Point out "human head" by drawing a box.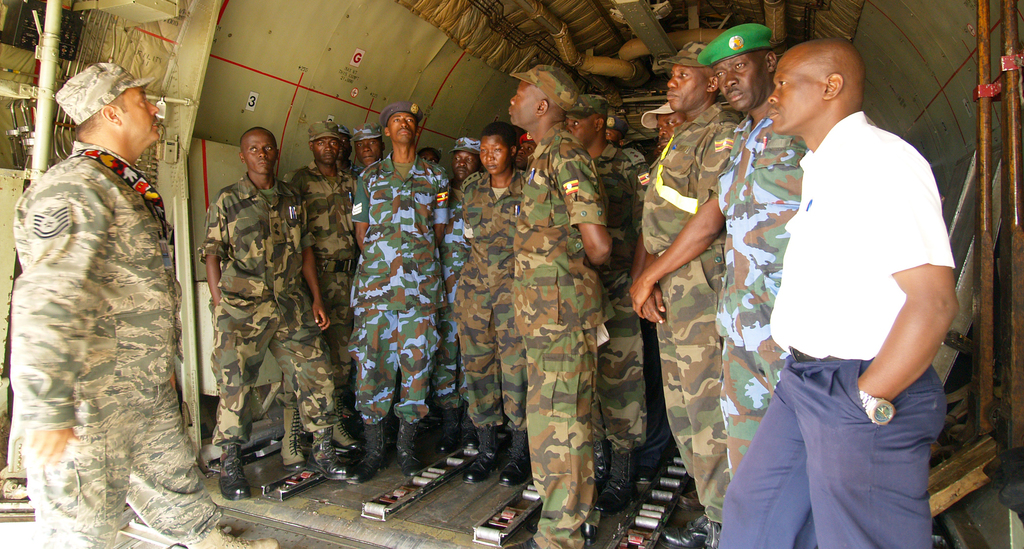
{"left": 239, "top": 127, "right": 283, "bottom": 177}.
